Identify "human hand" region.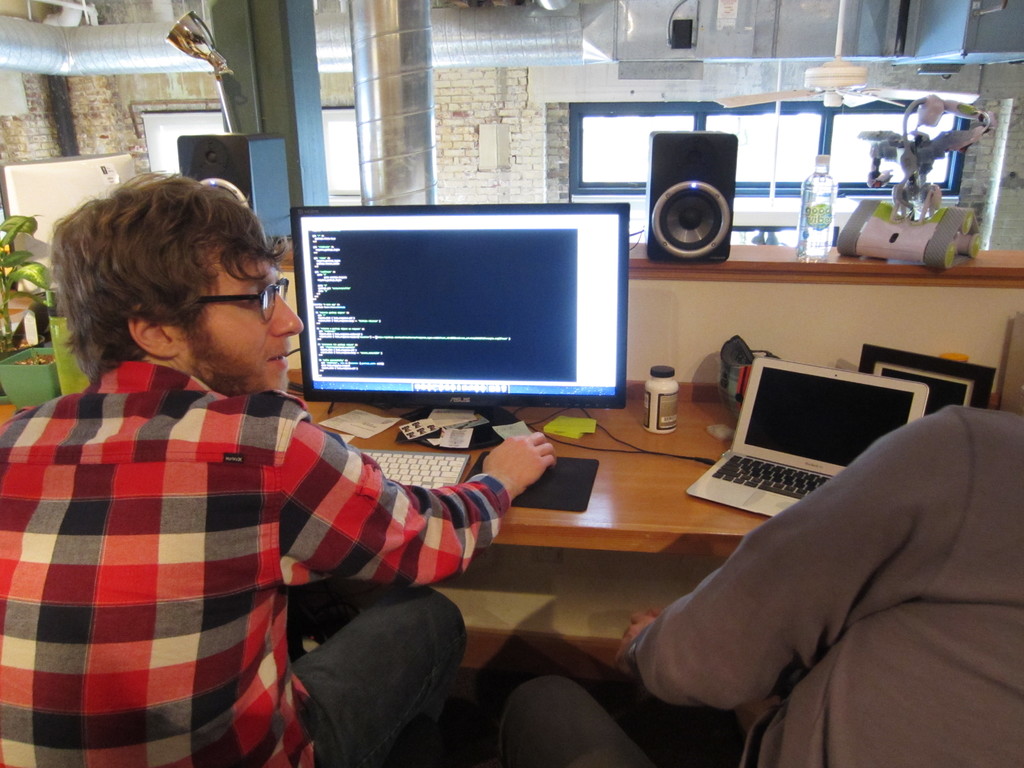
Region: detection(257, 426, 557, 584).
